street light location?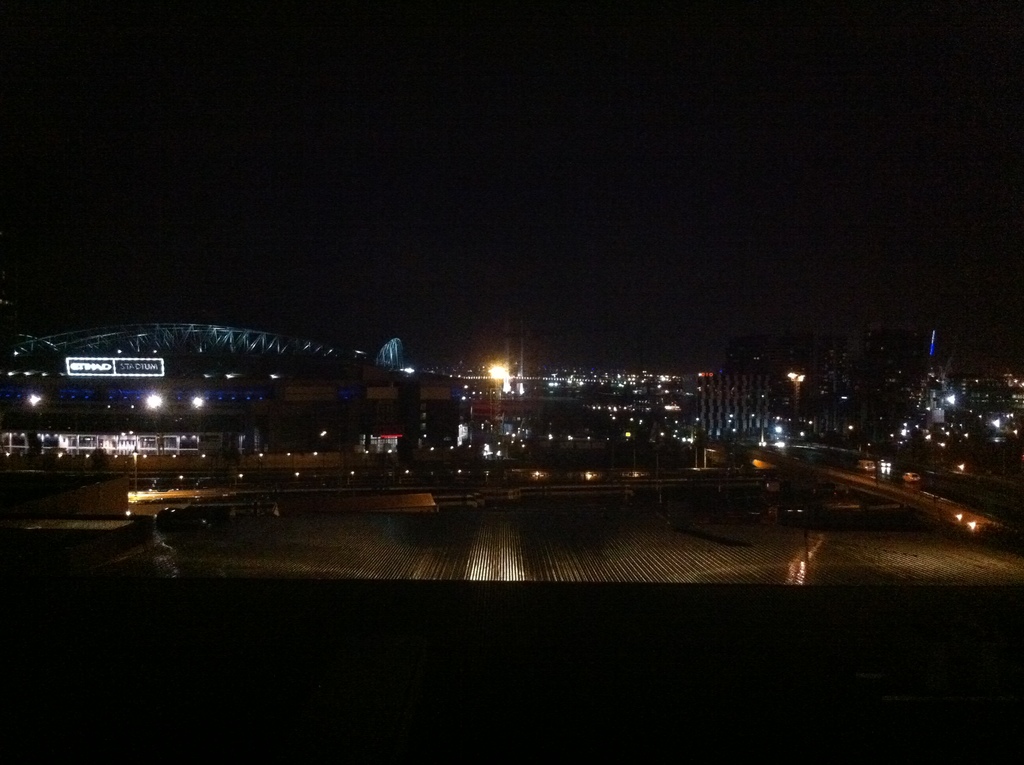
crop(170, 453, 179, 461)
